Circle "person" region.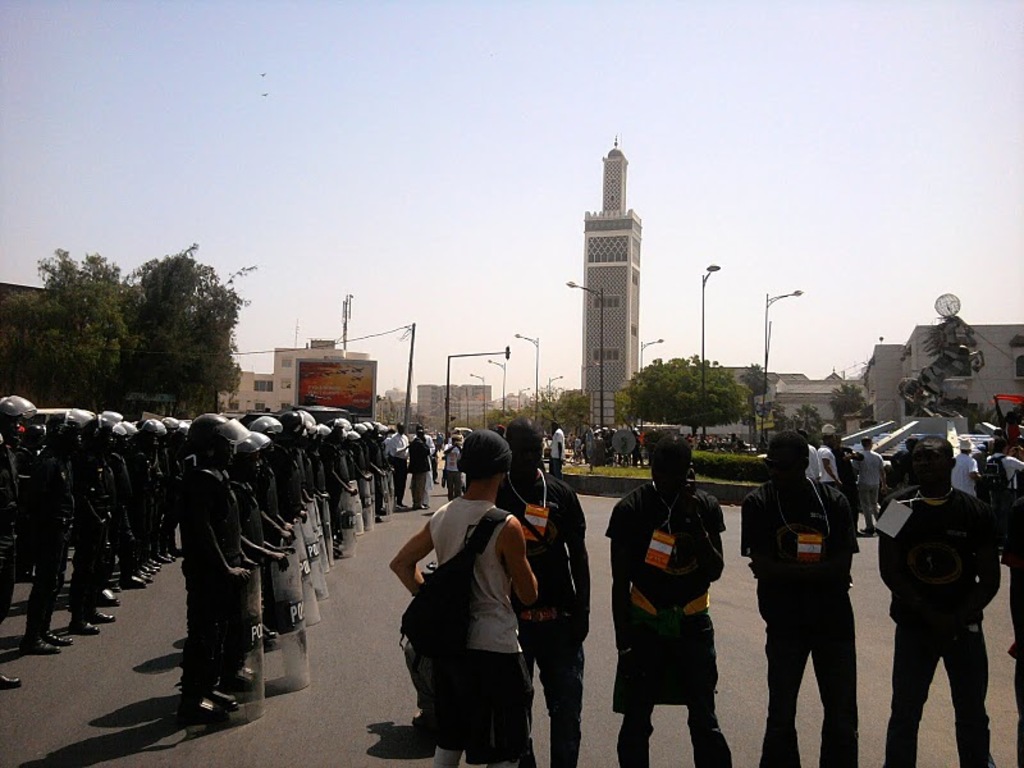
Region: left=739, top=436, right=859, bottom=767.
